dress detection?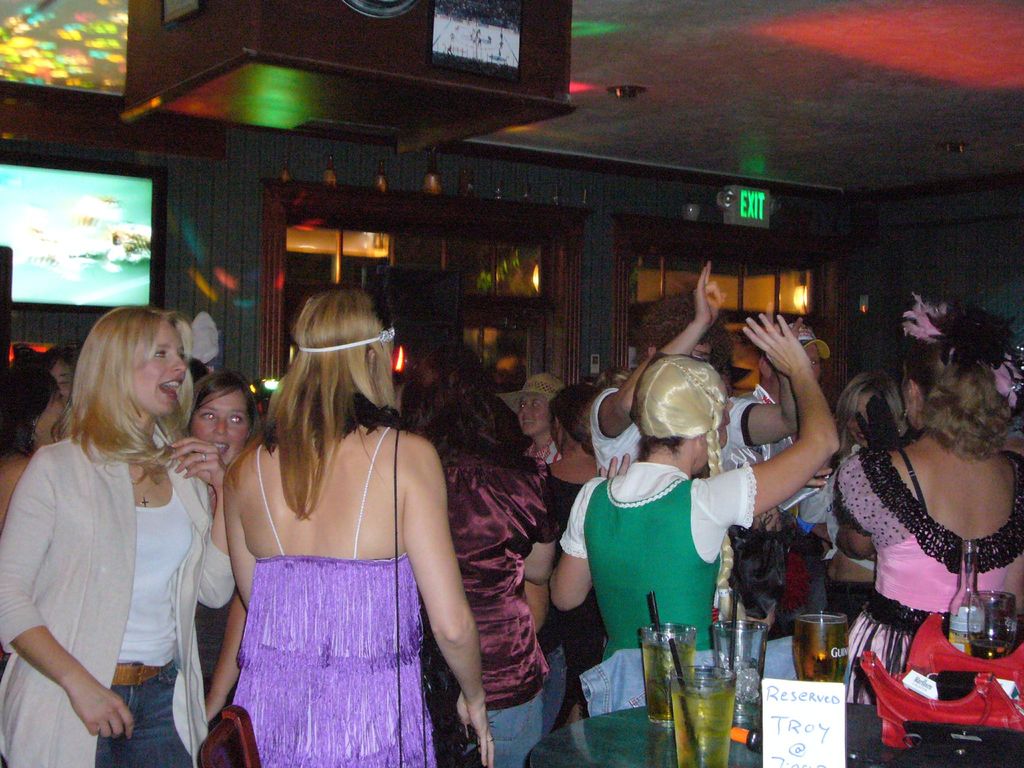
detection(546, 463, 609, 732)
